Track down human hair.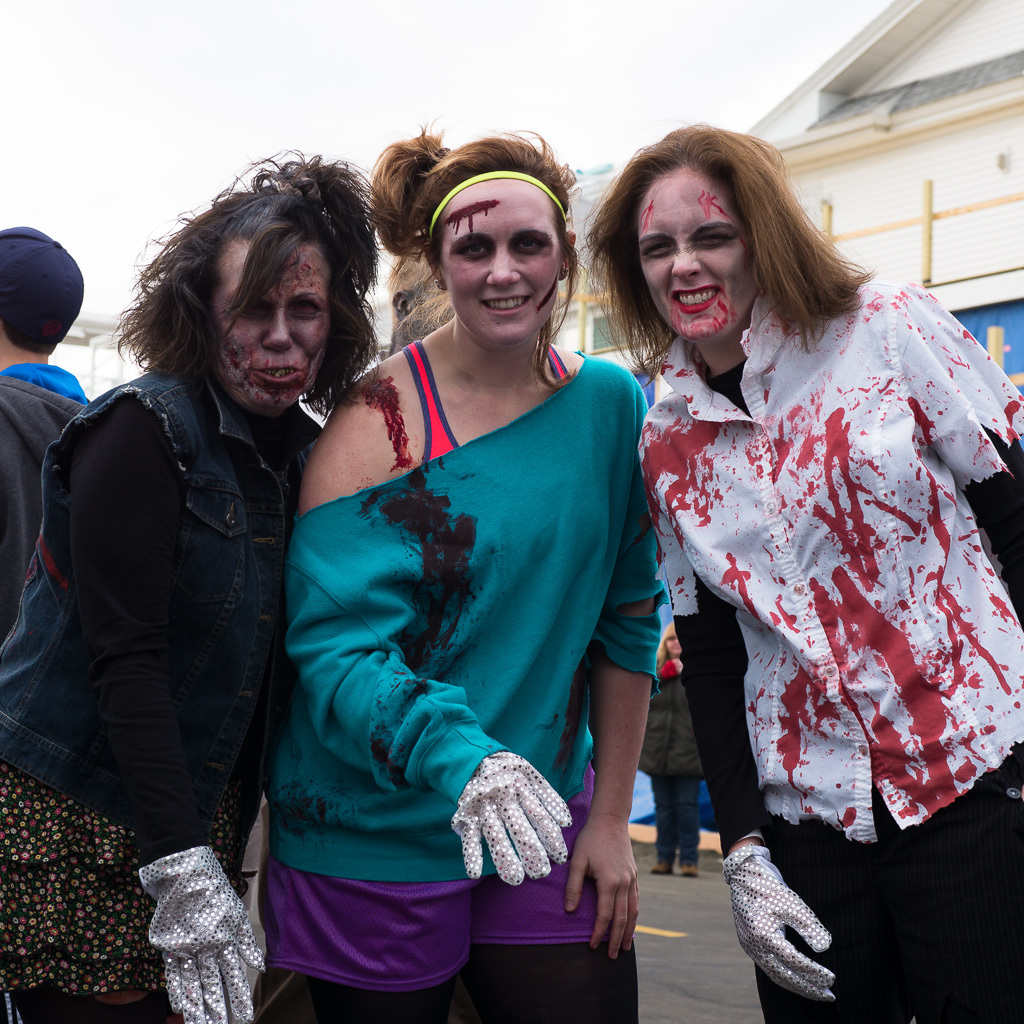
Tracked to crop(108, 147, 404, 414).
